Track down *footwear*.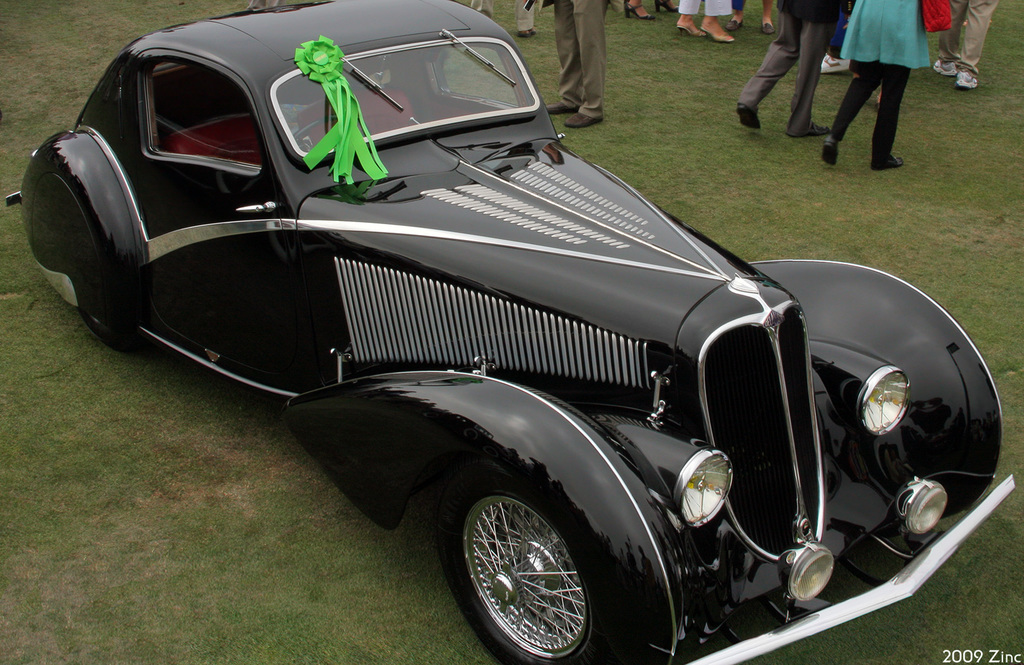
Tracked to rect(544, 103, 576, 113).
